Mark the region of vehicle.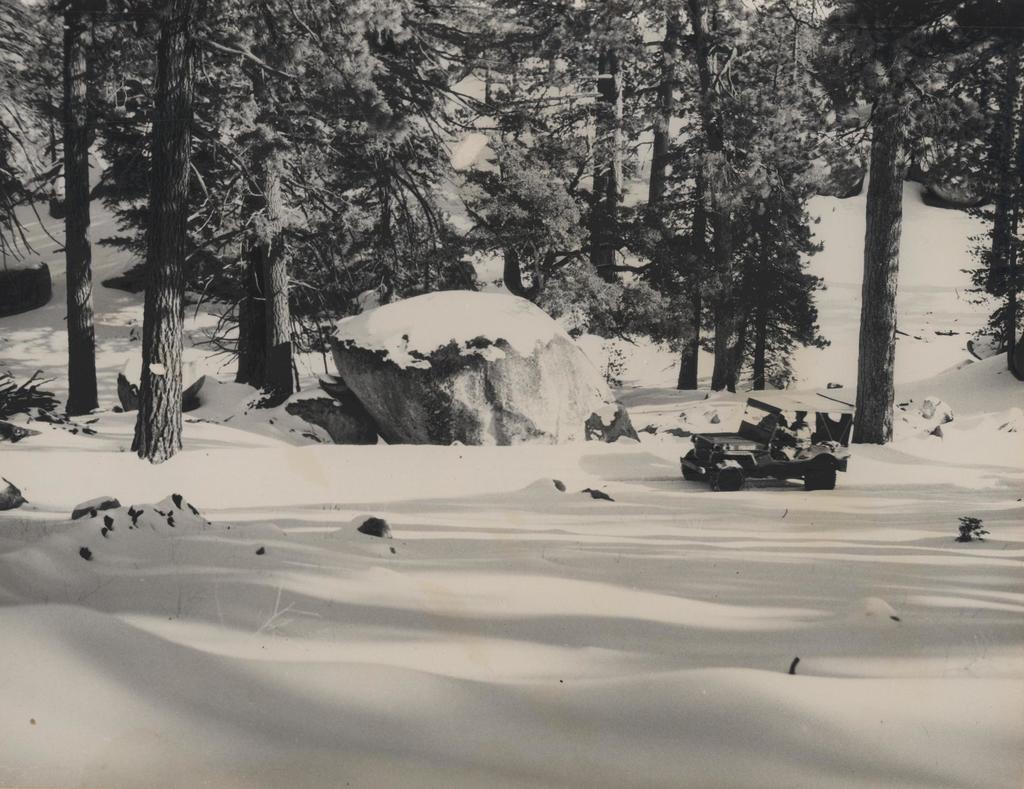
Region: 676 404 846 492.
